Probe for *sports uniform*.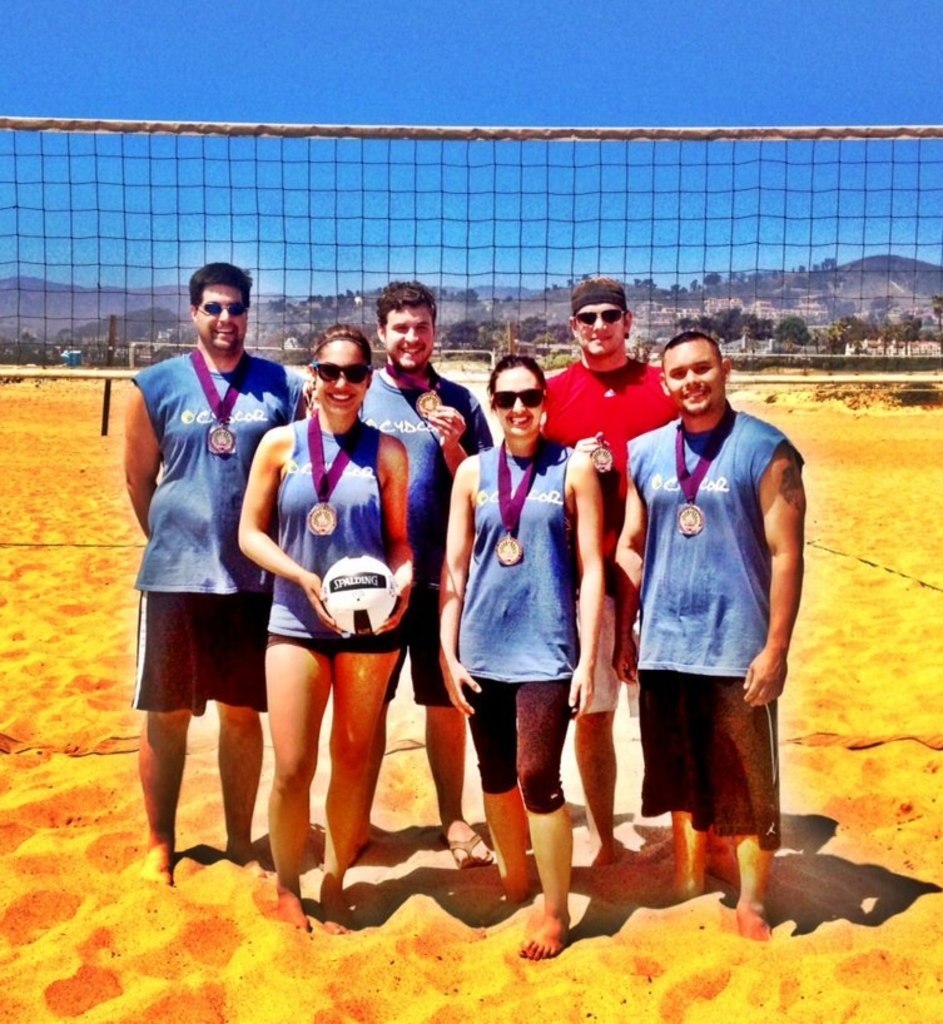
Probe result: <bbox>448, 429, 601, 826</bbox>.
